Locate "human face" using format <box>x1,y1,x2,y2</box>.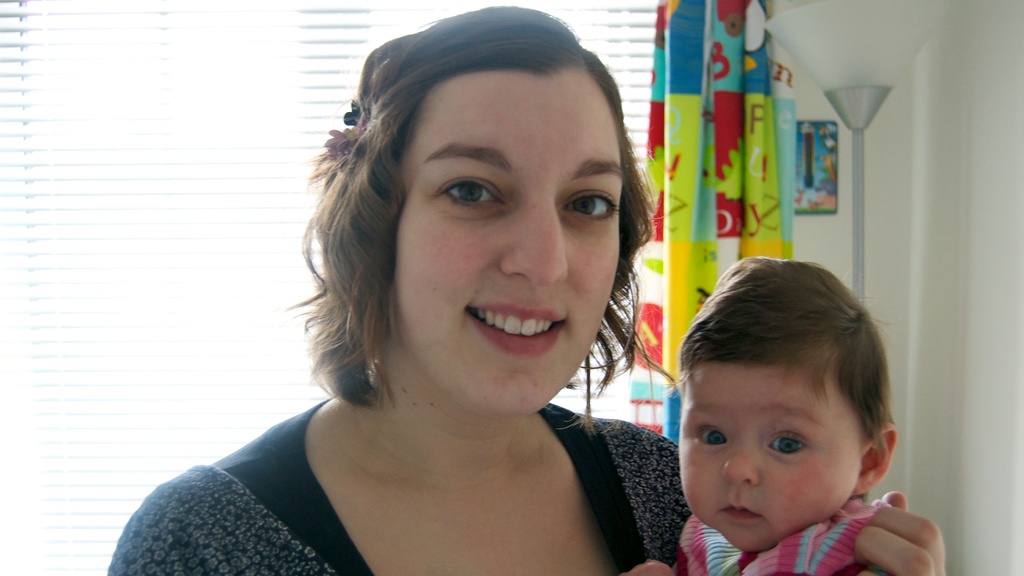
<box>391,72,621,413</box>.
